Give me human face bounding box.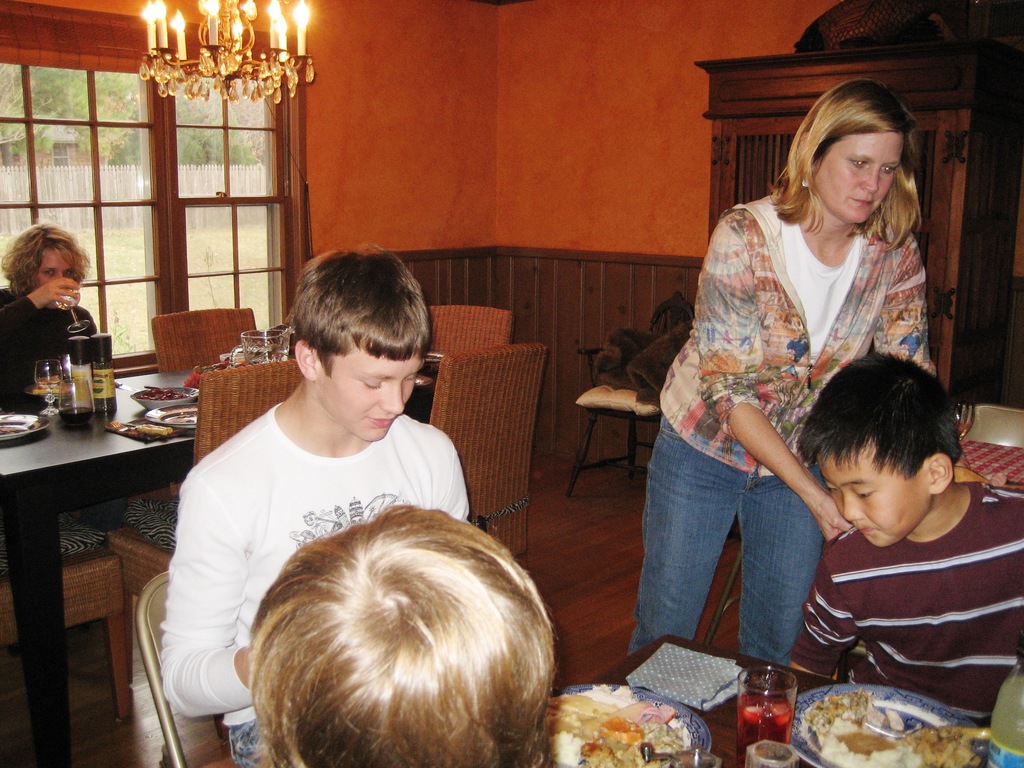
left=817, top=131, right=902, bottom=222.
